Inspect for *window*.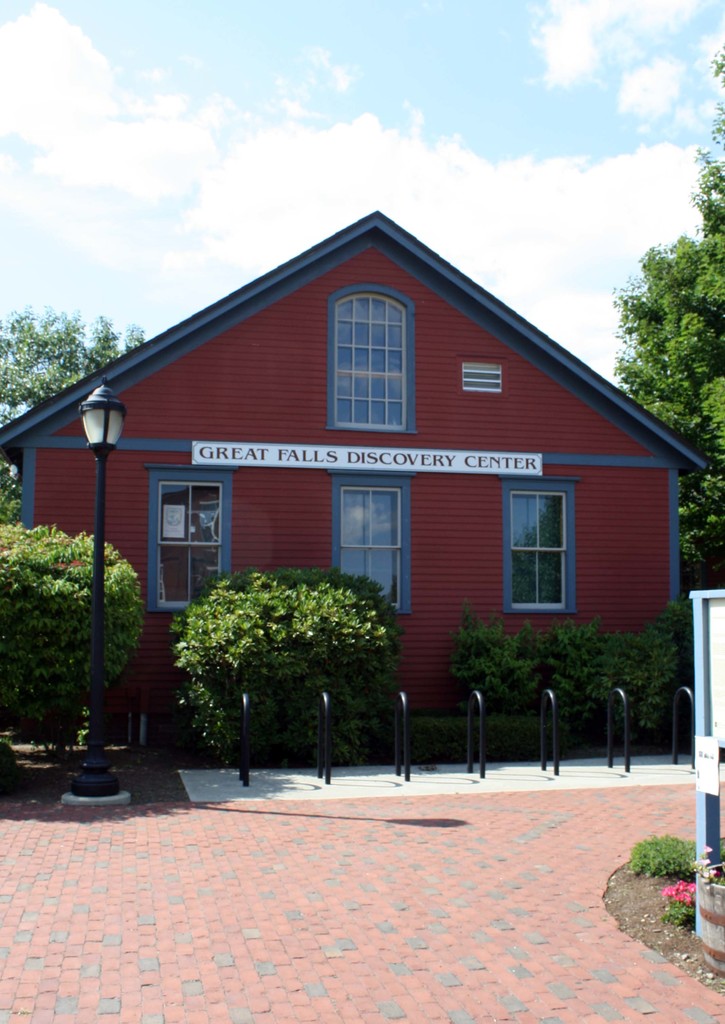
Inspection: locate(330, 290, 416, 436).
